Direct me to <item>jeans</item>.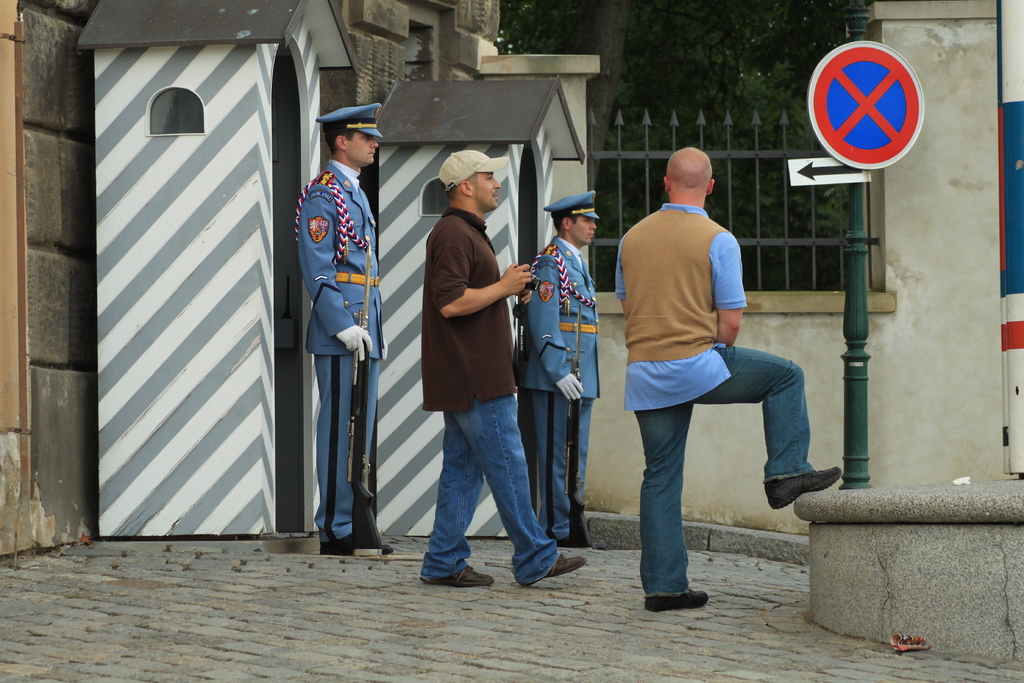
Direction: 415 384 563 598.
